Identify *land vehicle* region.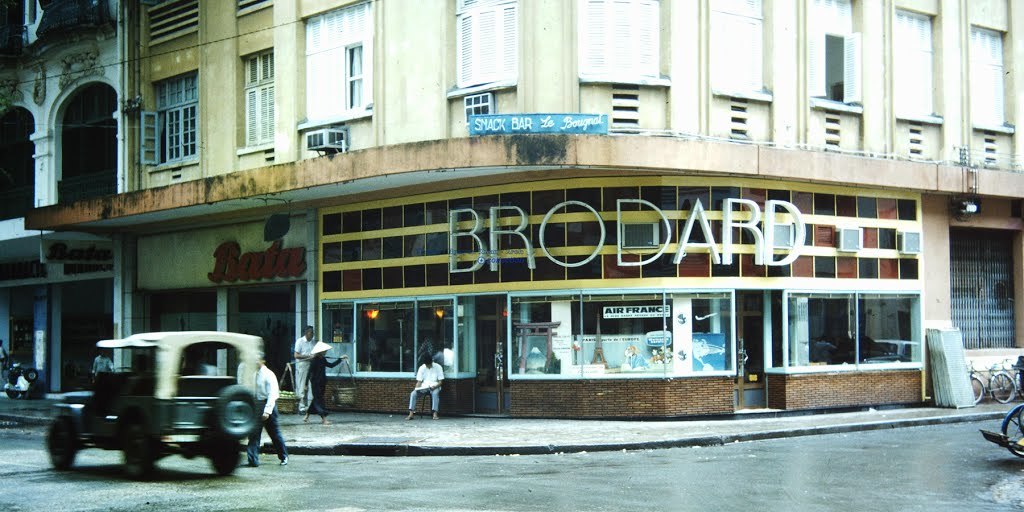
Region: Rect(1000, 400, 1023, 464).
